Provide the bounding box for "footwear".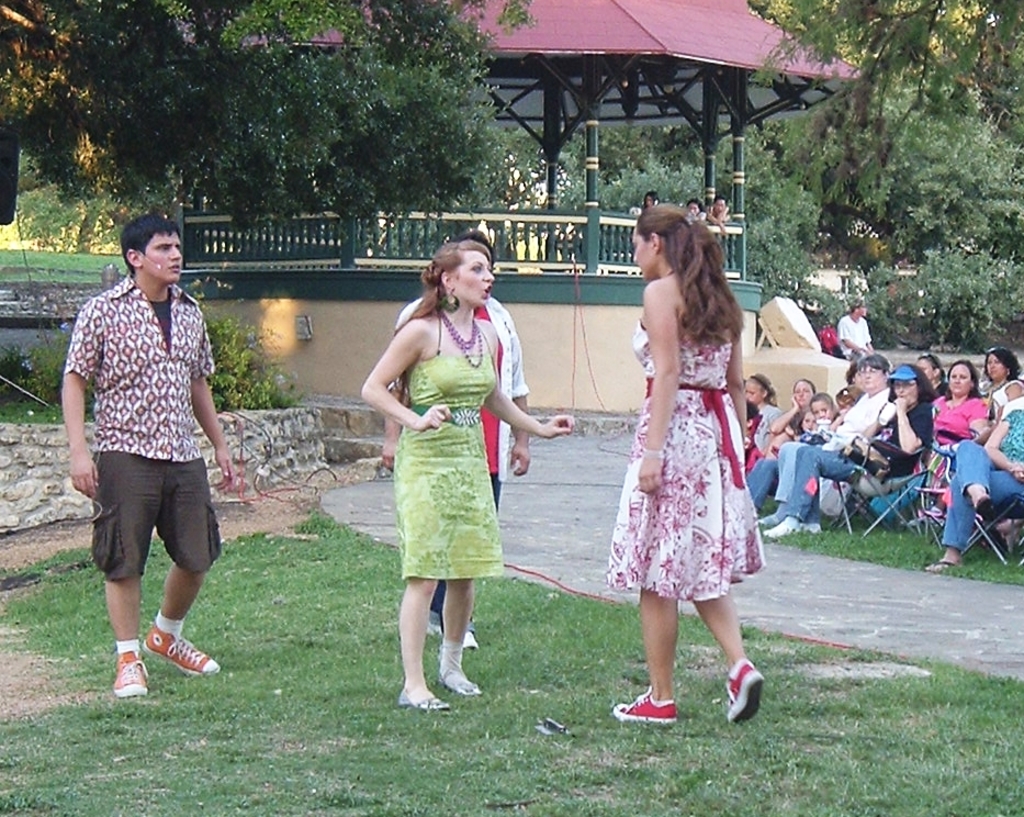
(111, 650, 148, 698).
